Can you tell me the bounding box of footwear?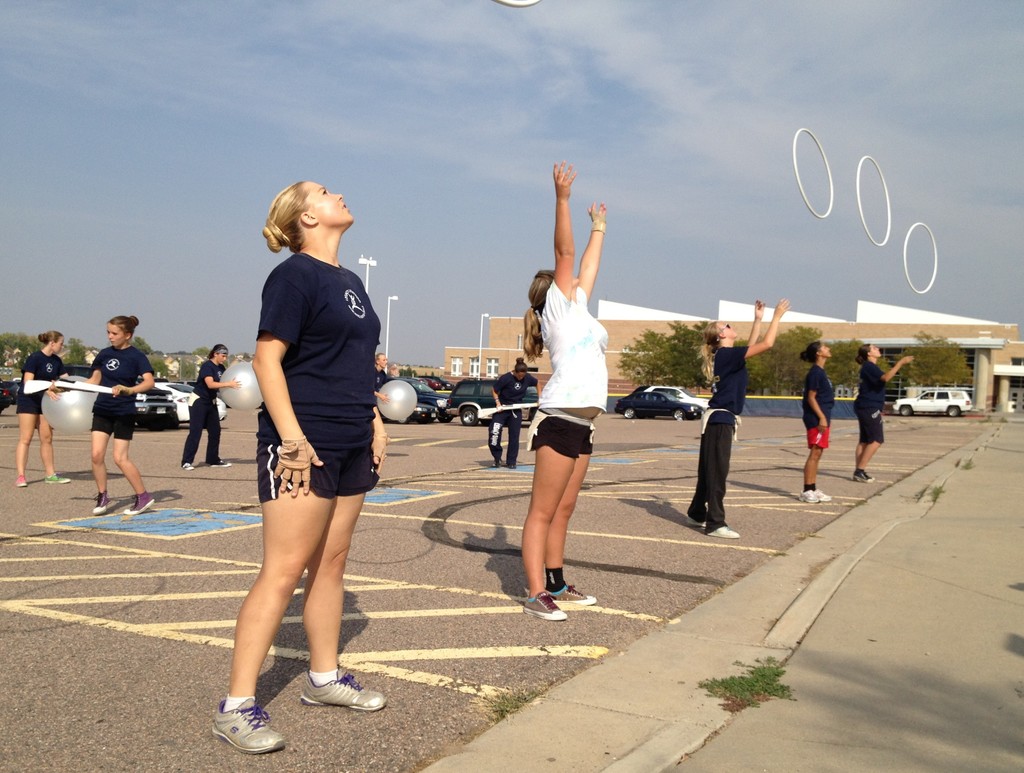
(left=799, top=487, right=817, bottom=500).
